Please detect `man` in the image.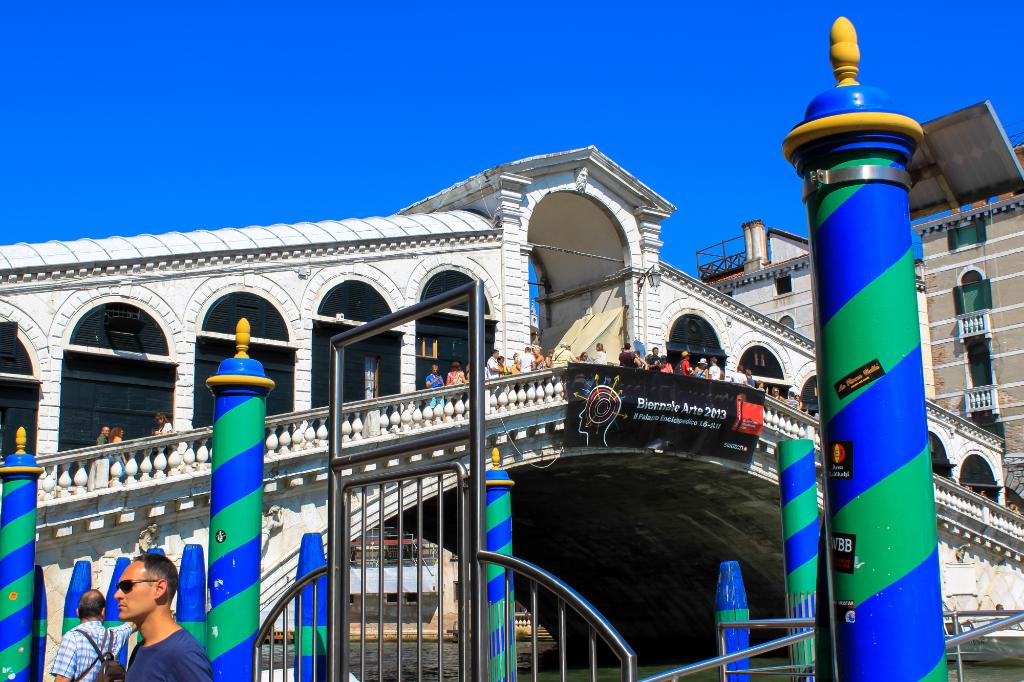
<box>425,365,446,410</box>.
